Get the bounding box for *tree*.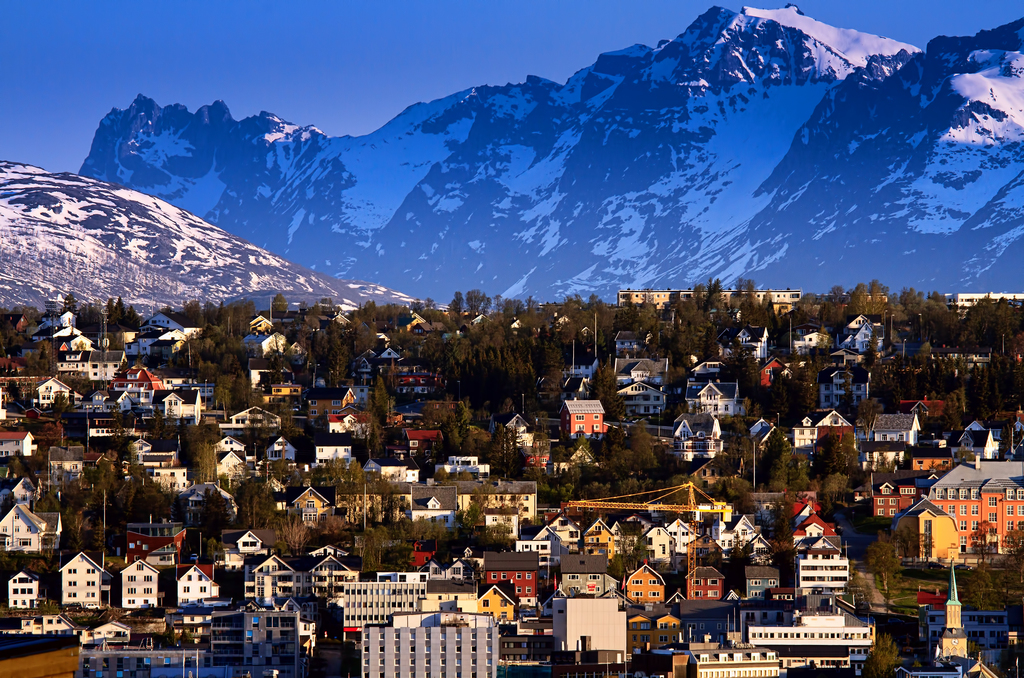
<bbox>712, 469, 757, 520</bbox>.
